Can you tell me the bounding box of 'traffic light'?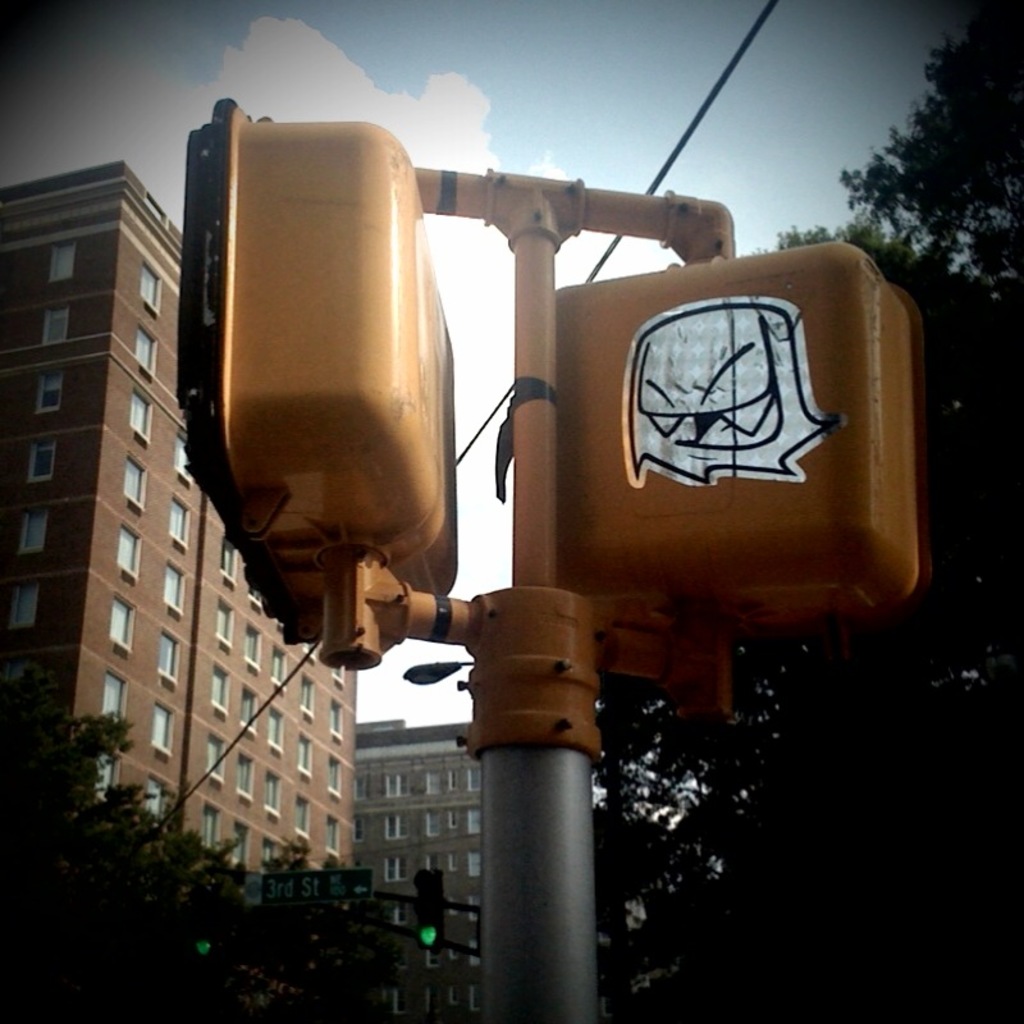
detection(415, 870, 445, 956).
